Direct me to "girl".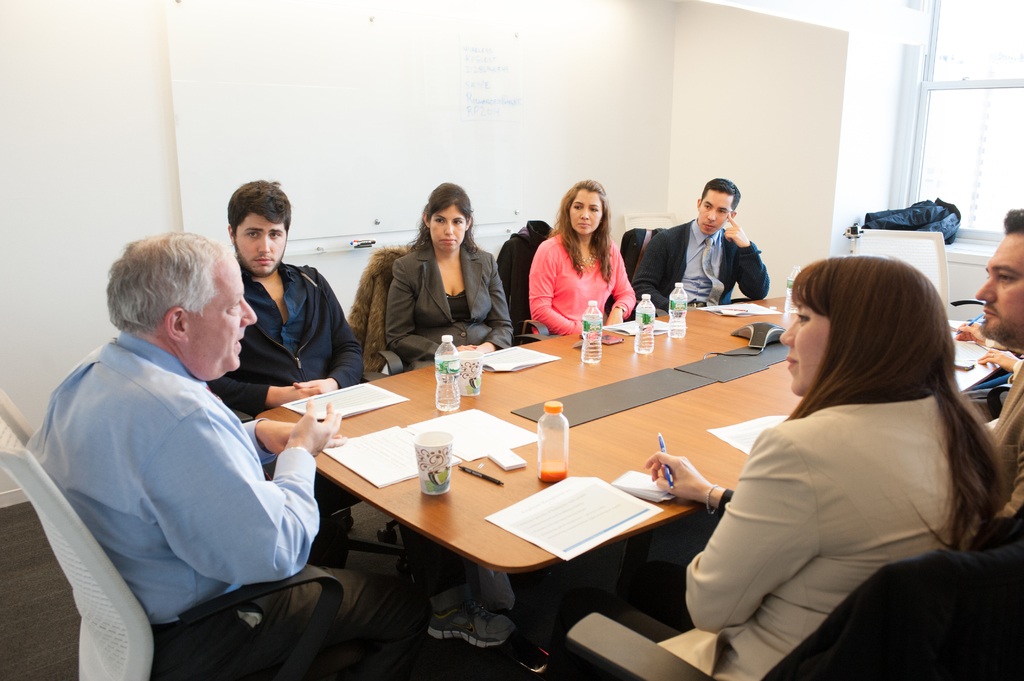
Direction: [left=525, top=173, right=640, bottom=332].
